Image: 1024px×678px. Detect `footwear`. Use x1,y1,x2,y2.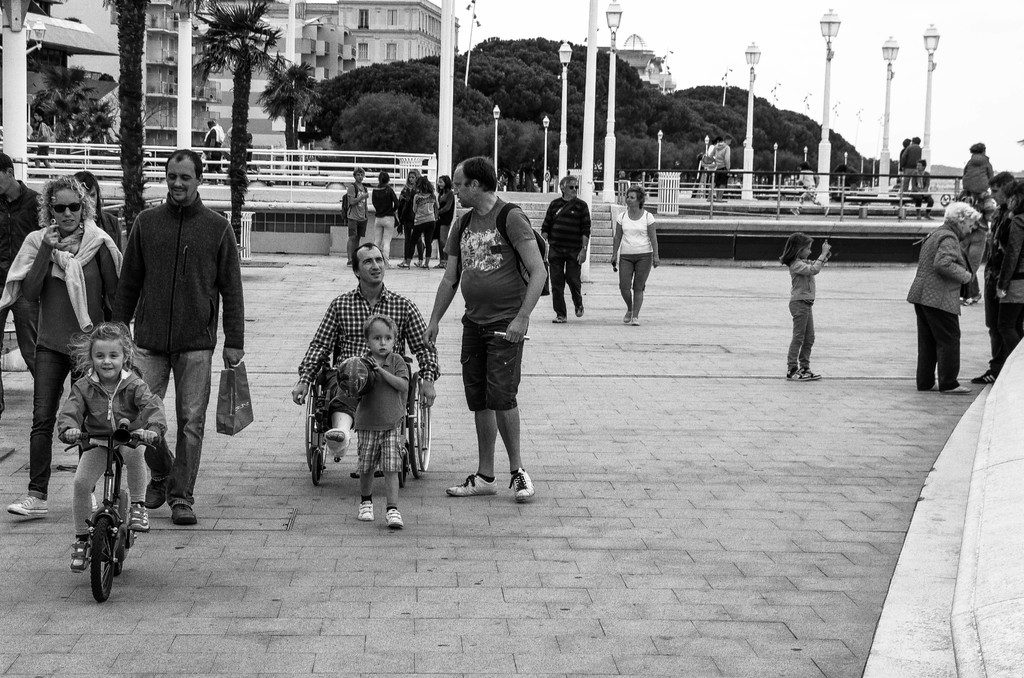
360,500,375,522.
